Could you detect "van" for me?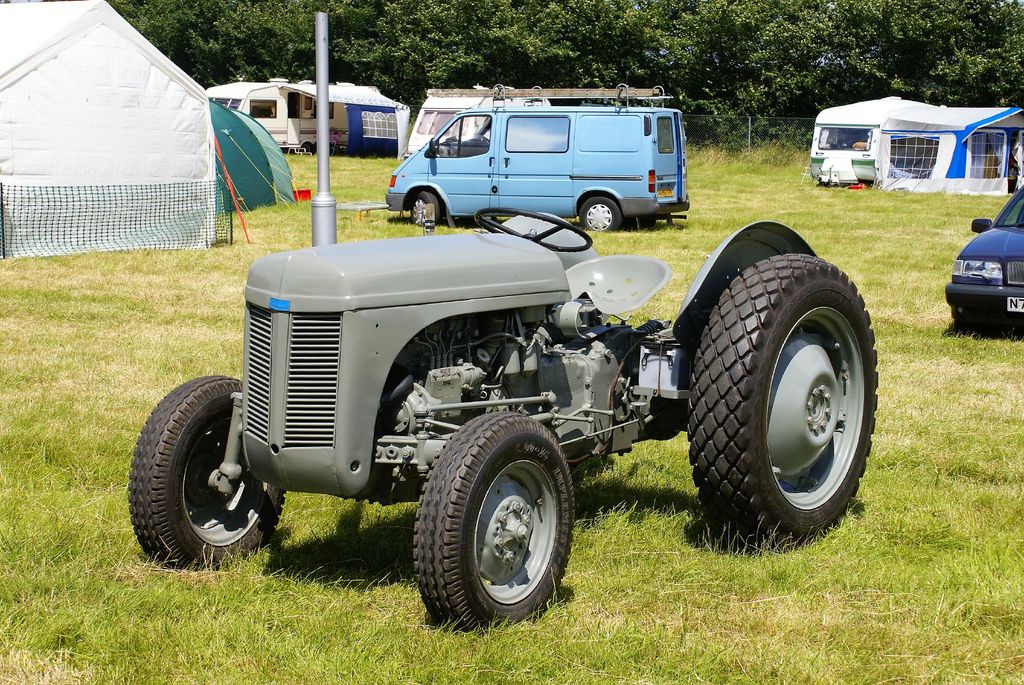
Detection result: 403, 80, 551, 157.
